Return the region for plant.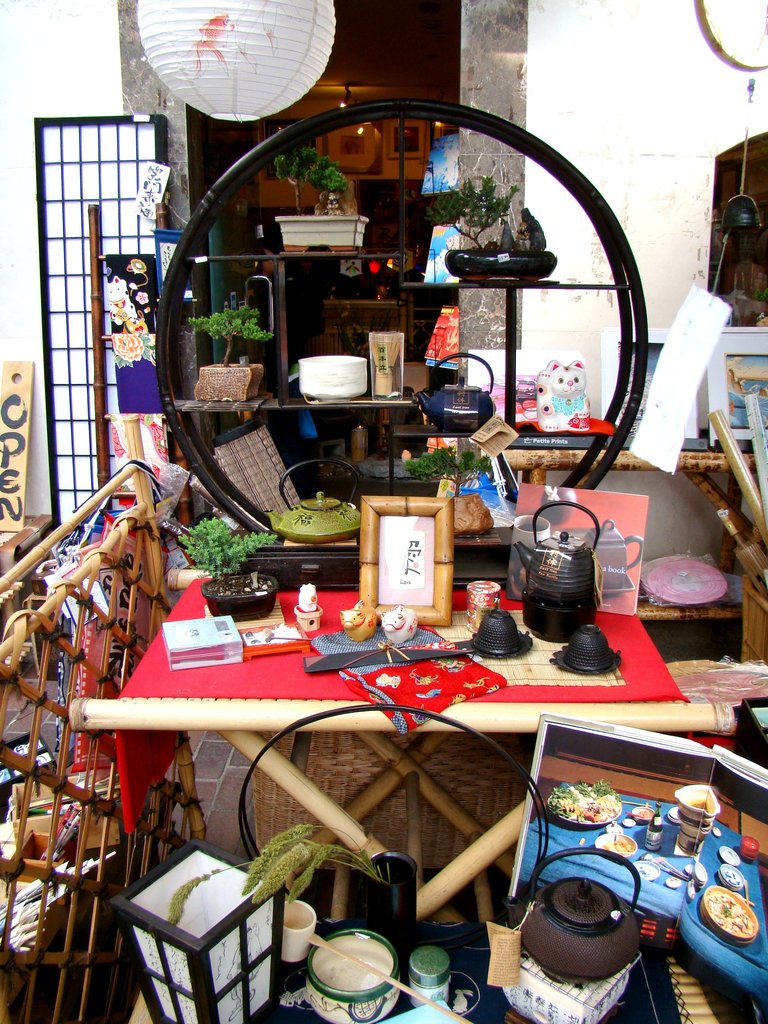
181/297/277/372.
